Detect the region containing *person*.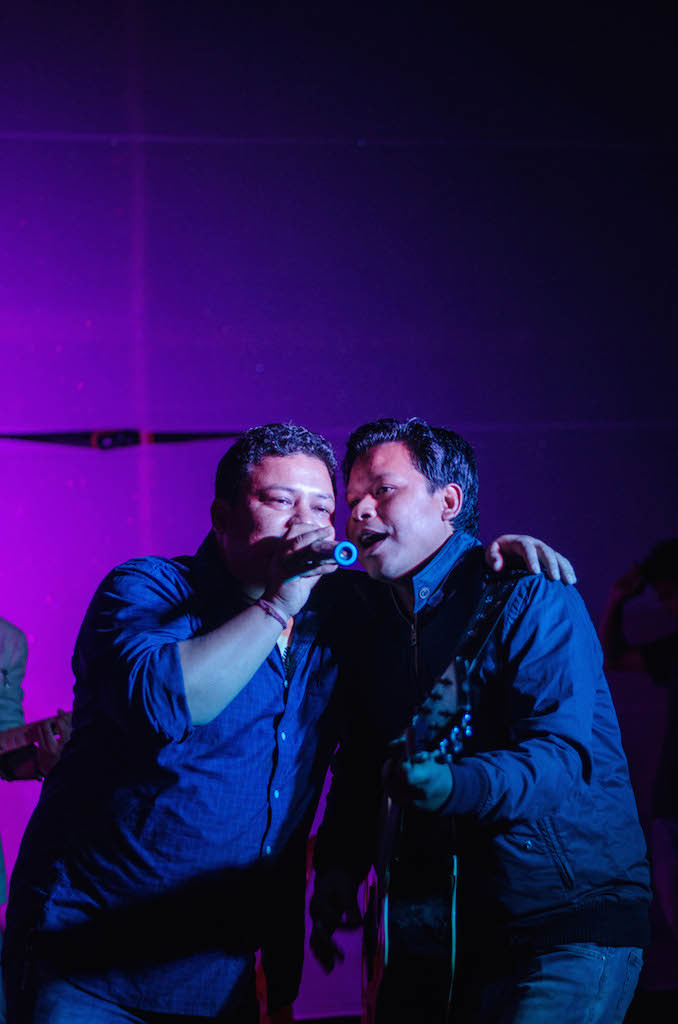
{"x1": 320, "y1": 414, "x2": 648, "y2": 1023}.
